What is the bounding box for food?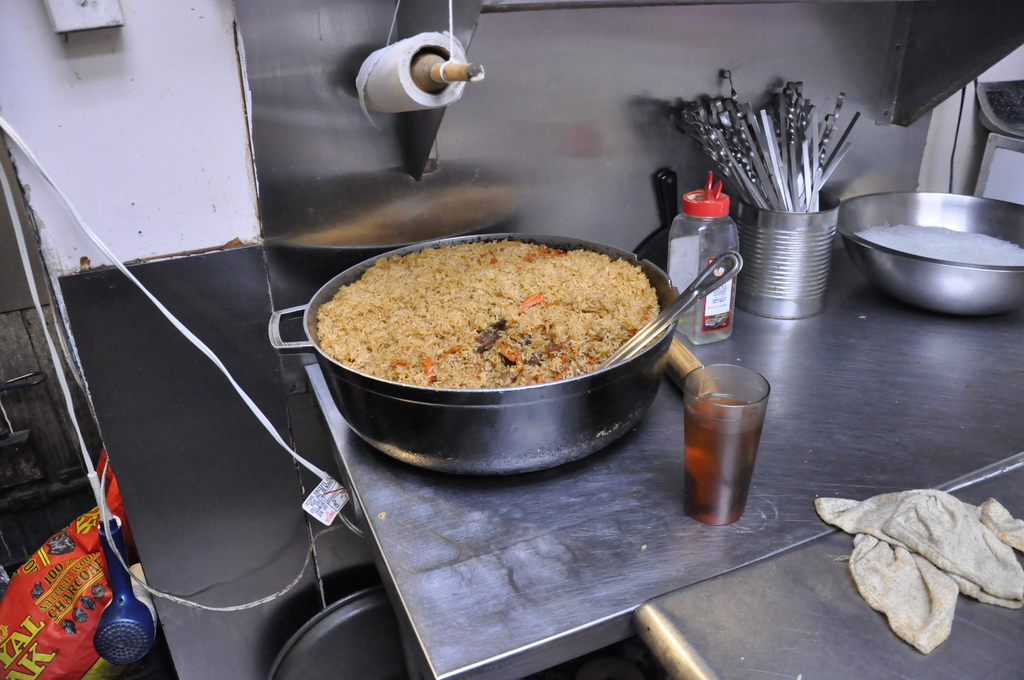
[312,240,662,390].
